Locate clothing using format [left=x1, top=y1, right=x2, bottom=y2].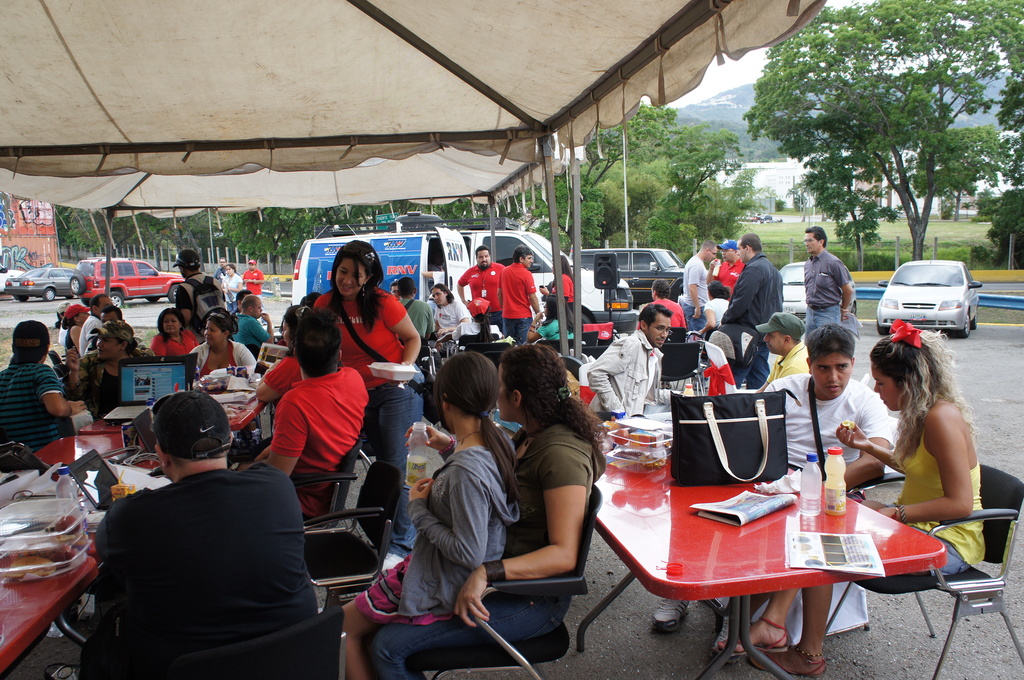
[left=177, top=274, right=237, bottom=317].
